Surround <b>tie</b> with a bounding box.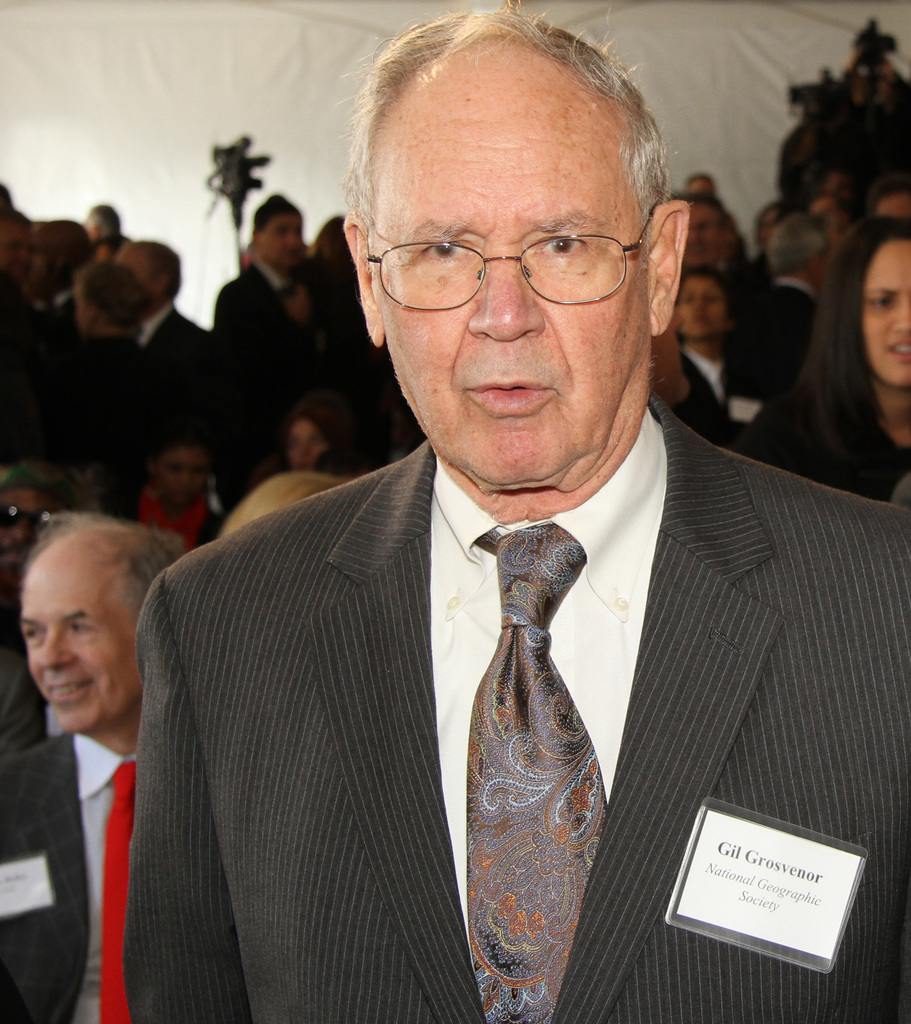
99 758 140 1023.
